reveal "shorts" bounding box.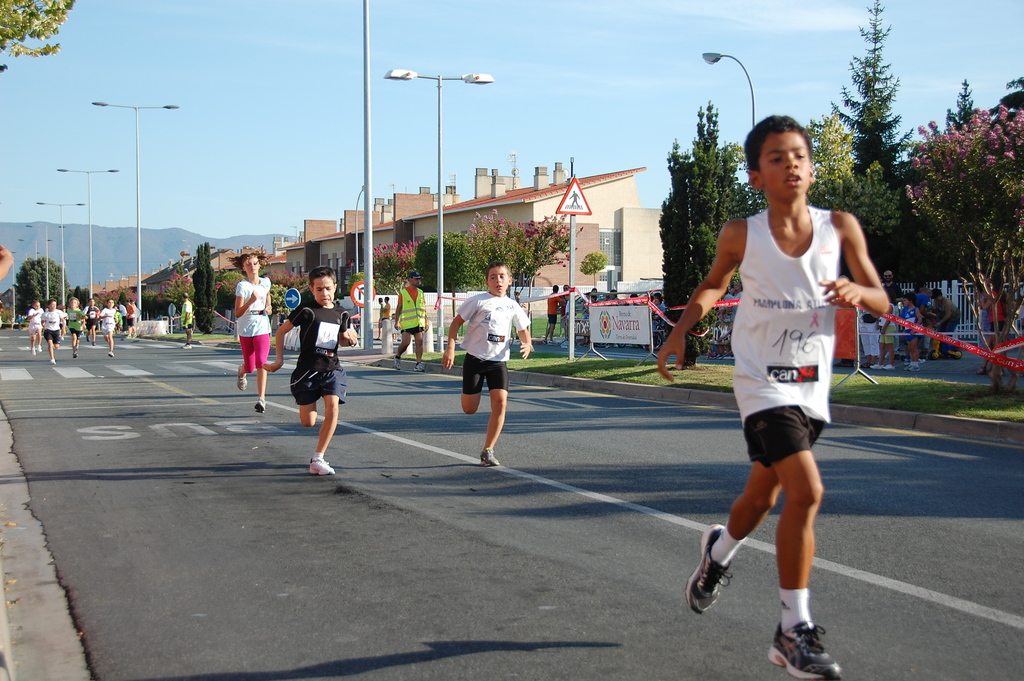
Revealed: 879:325:894:343.
